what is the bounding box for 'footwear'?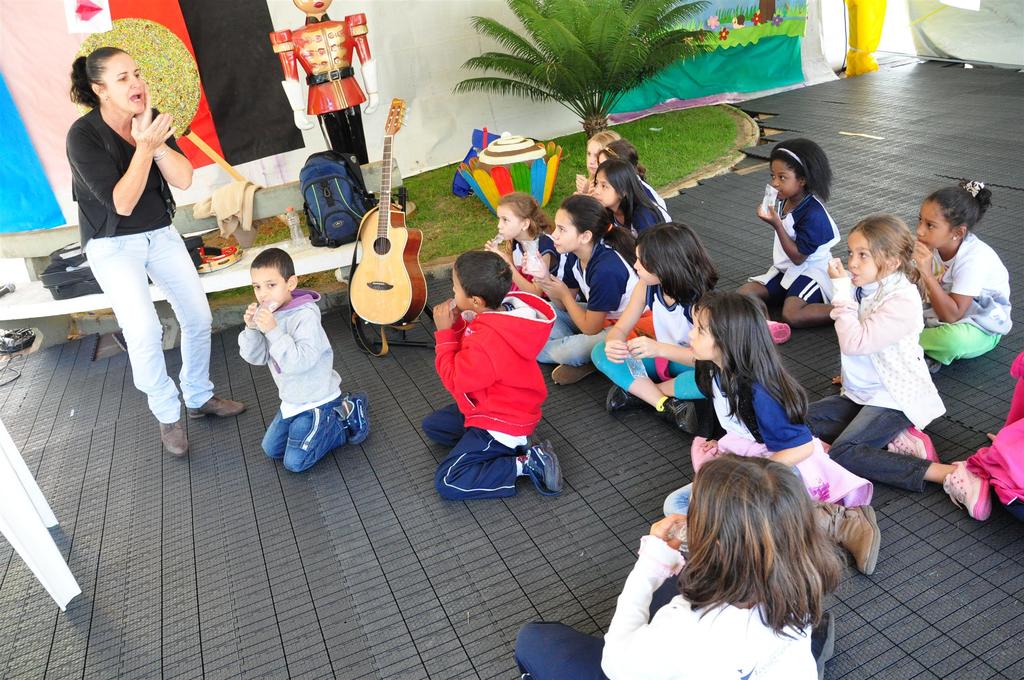
660, 395, 698, 437.
